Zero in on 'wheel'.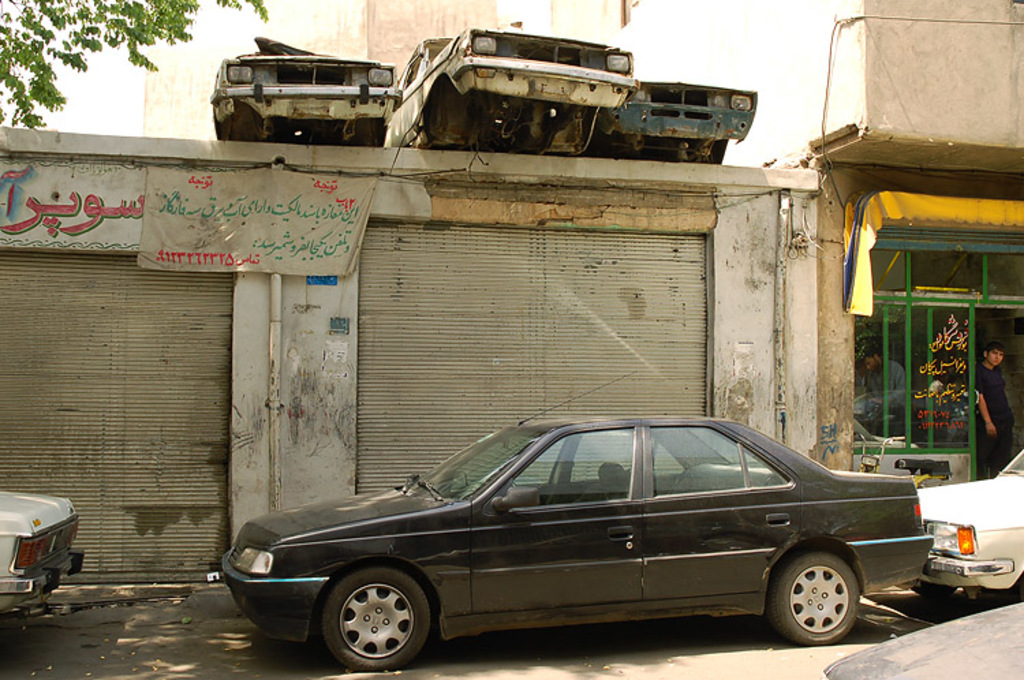
Zeroed in: region(763, 553, 859, 647).
